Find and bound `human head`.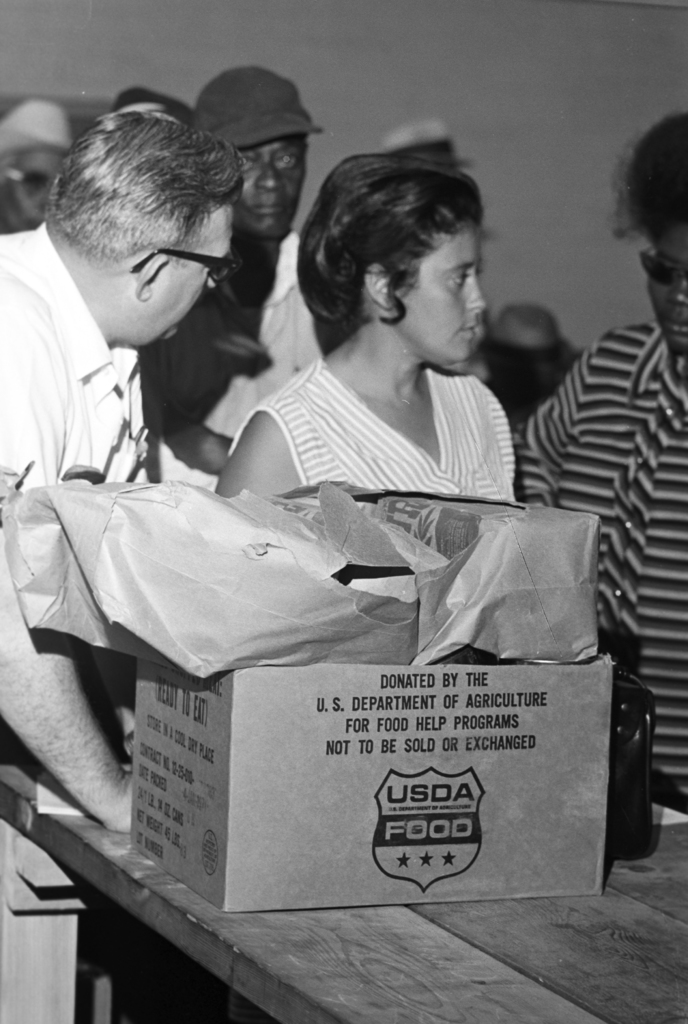
Bound: <region>287, 131, 505, 362</region>.
